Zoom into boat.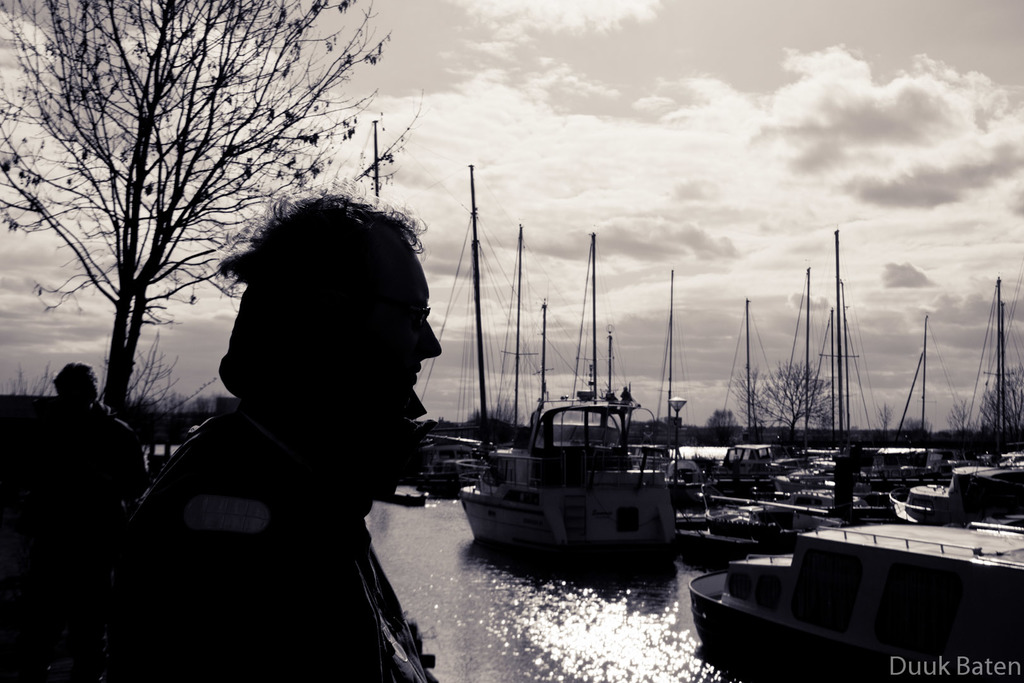
Zoom target: (x1=454, y1=240, x2=673, y2=582).
